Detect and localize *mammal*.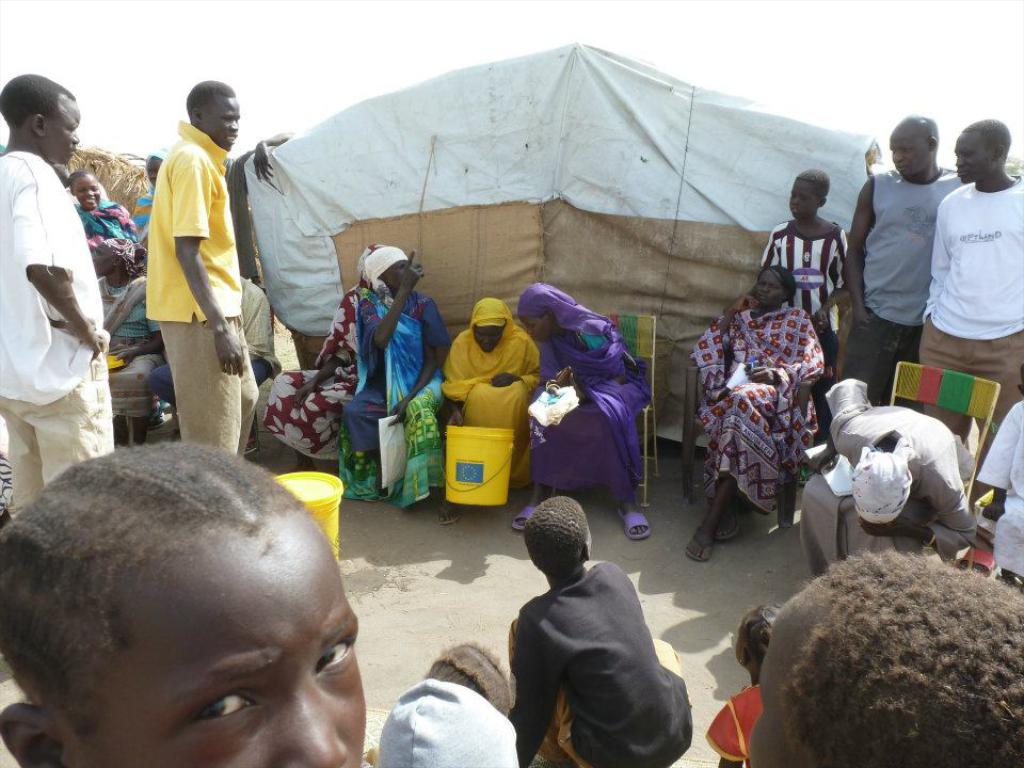
Localized at region(759, 158, 849, 378).
